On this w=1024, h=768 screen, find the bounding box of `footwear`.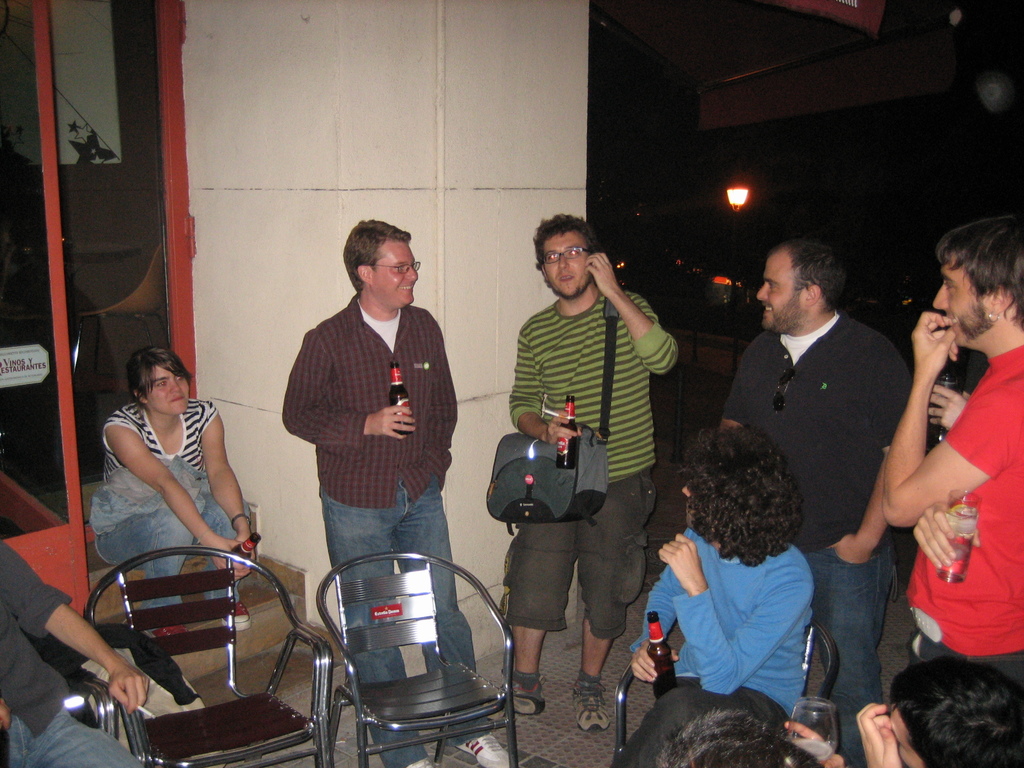
Bounding box: bbox=[510, 668, 554, 716].
